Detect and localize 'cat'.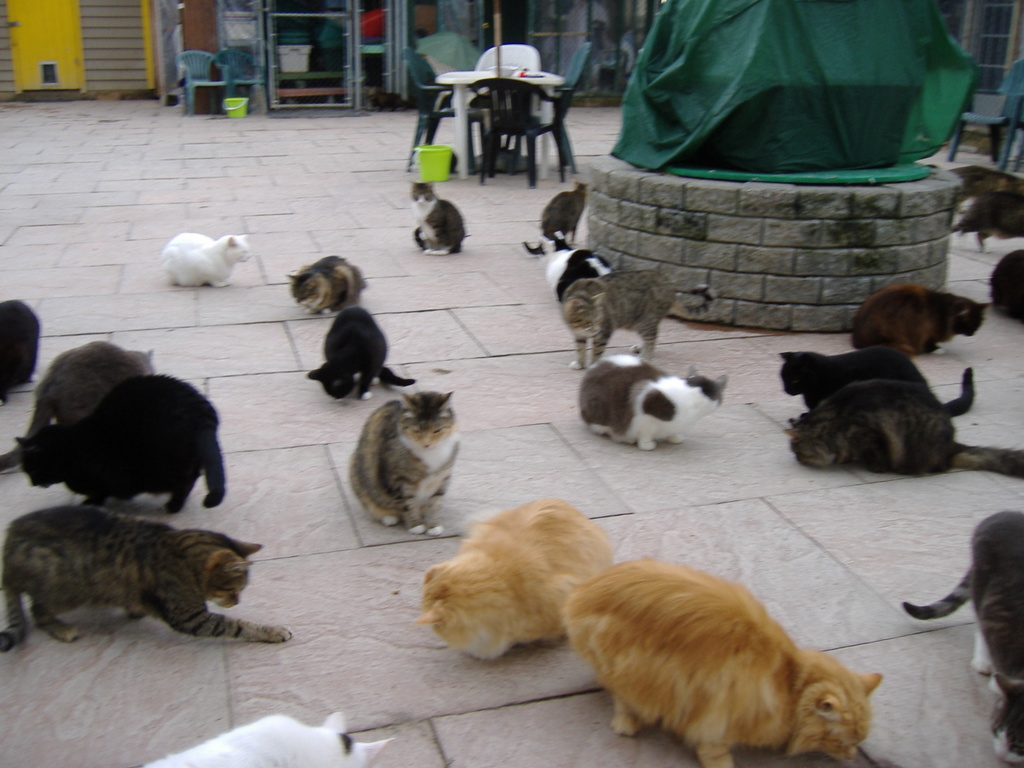
Localized at (410, 183, 468, 257).
